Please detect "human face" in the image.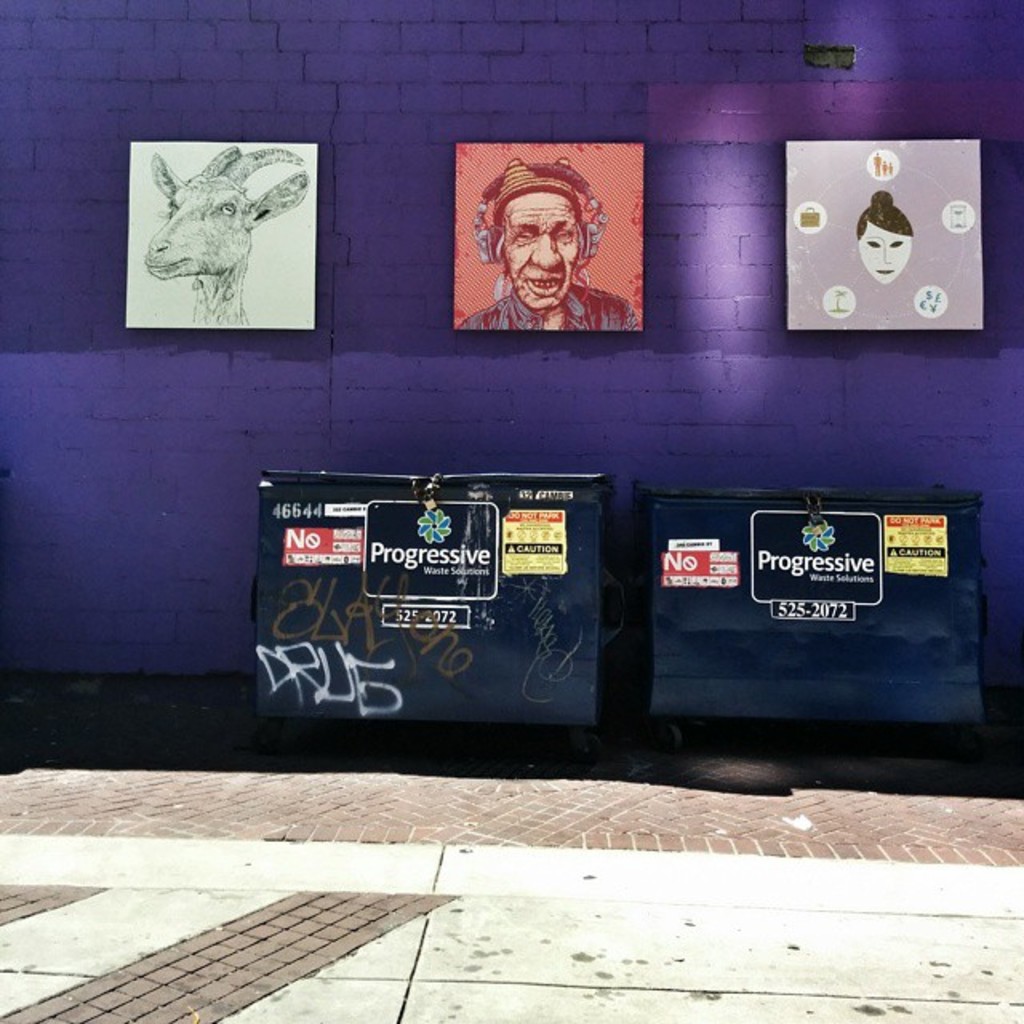
[861,219,906,296].
